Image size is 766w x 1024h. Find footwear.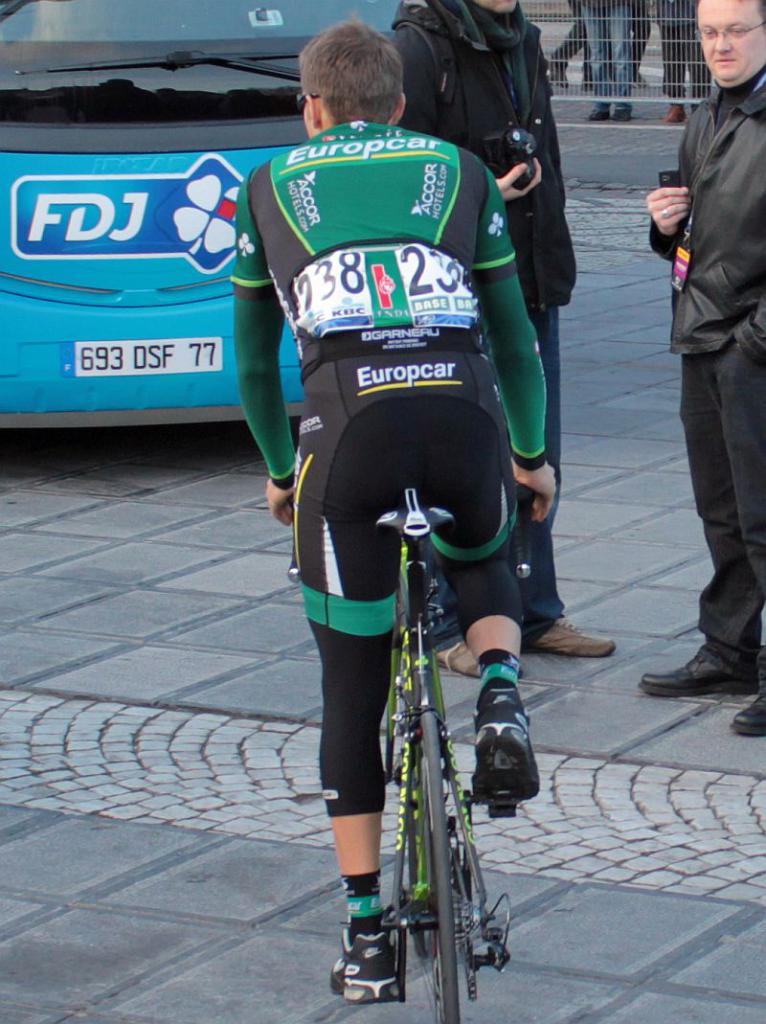
<box>640,643,751,695</box>.
